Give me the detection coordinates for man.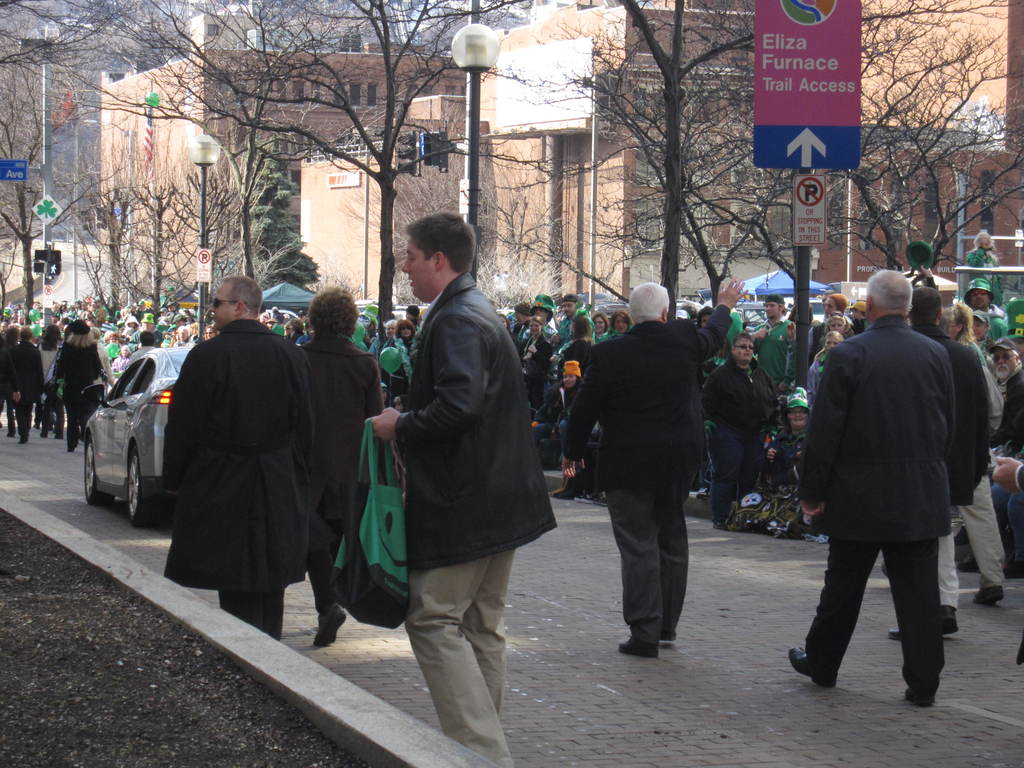
[x1=796, y1=265, x2=995, y2=721].
